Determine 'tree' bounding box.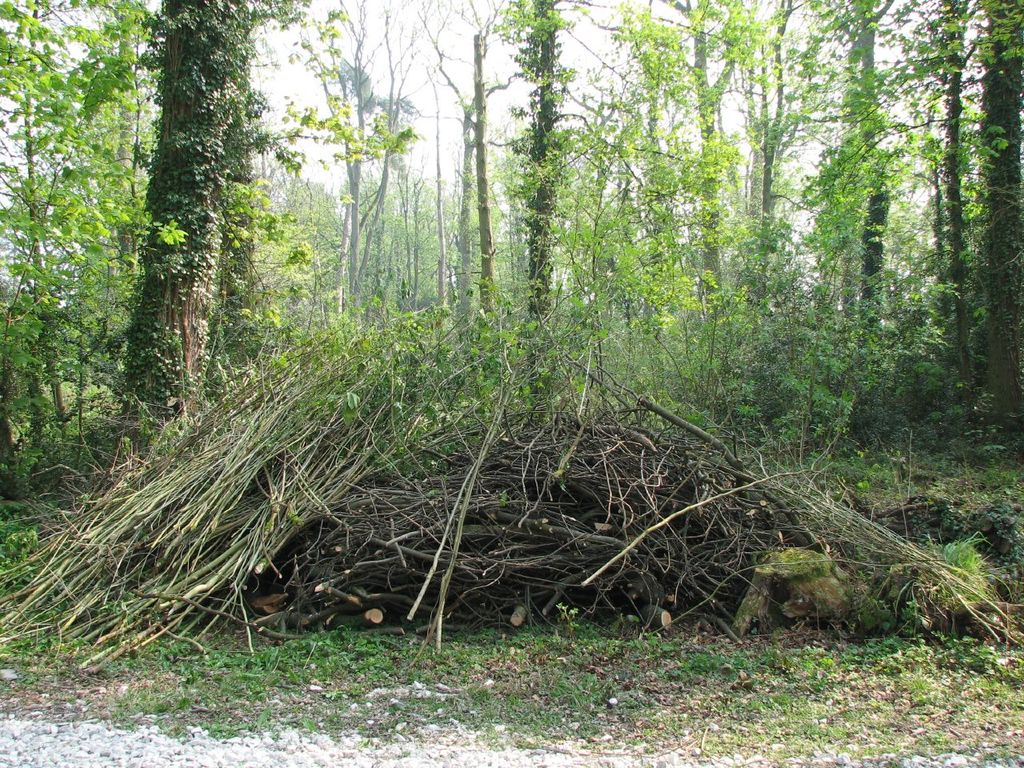
Determined: 596,0,804,487.
